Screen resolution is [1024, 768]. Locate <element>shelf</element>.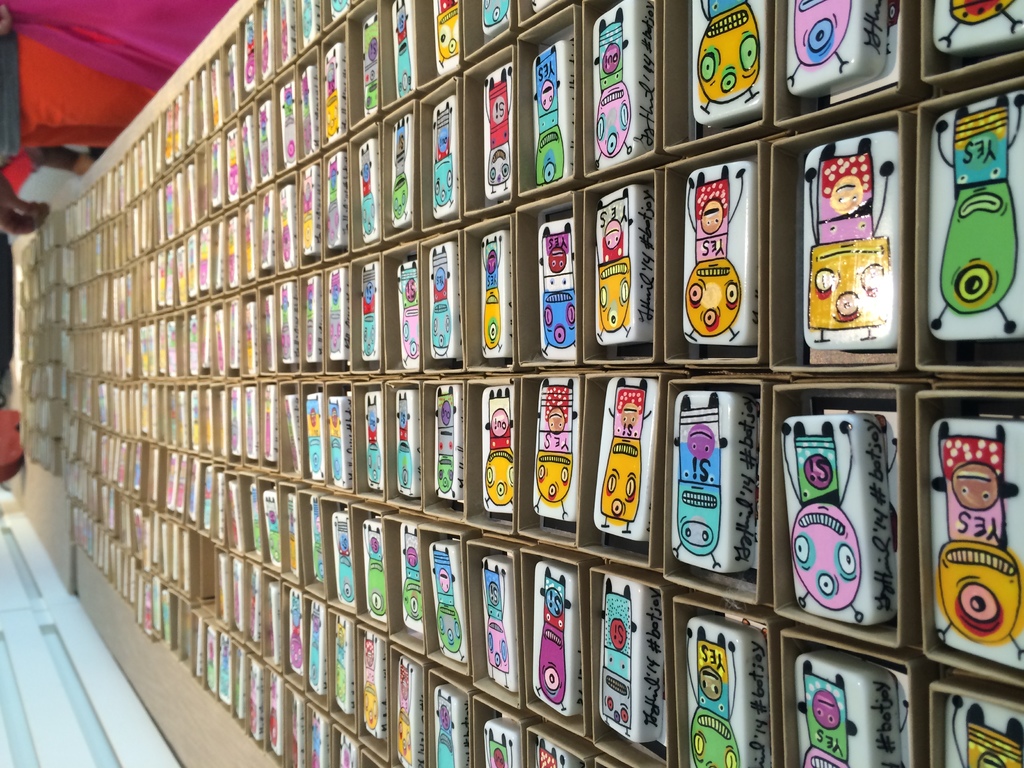
Rect(907, 375, 1023, 690).
